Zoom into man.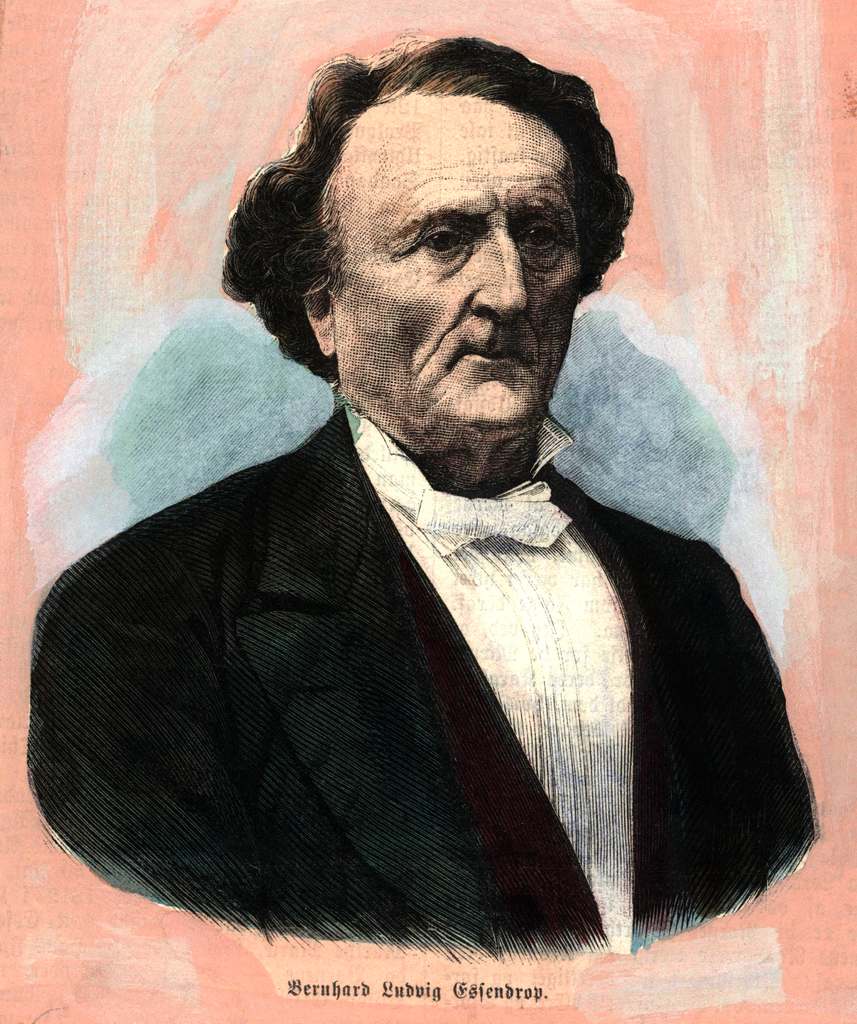
Zoom target: l=24, t=31, r=831, b=986.
